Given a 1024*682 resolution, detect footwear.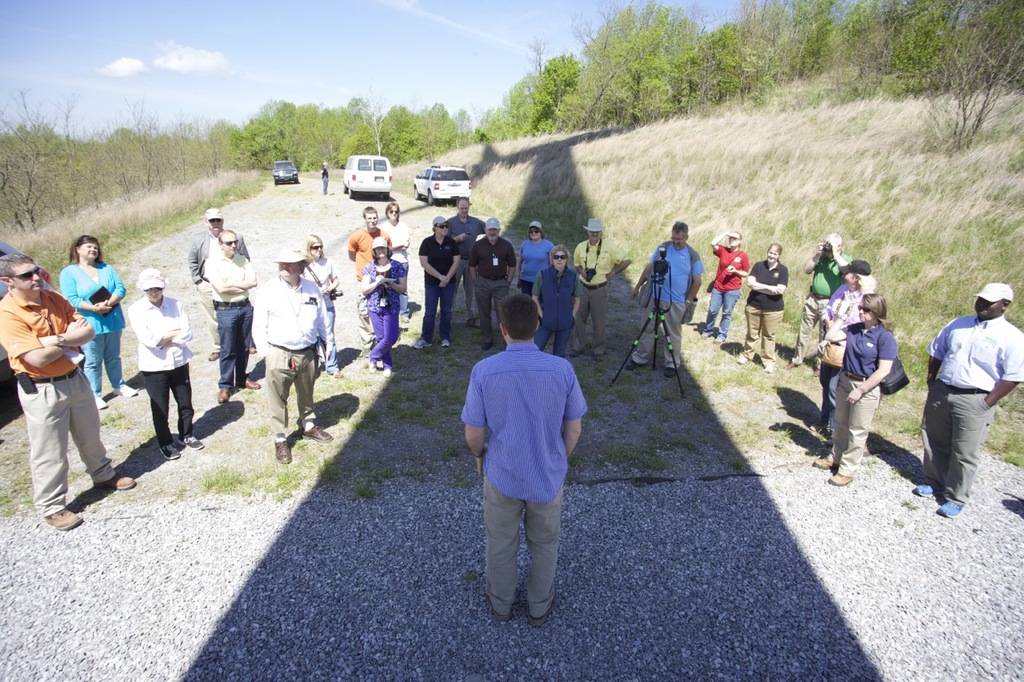
<bbox>934, 497, 966, 516</bbox>.
